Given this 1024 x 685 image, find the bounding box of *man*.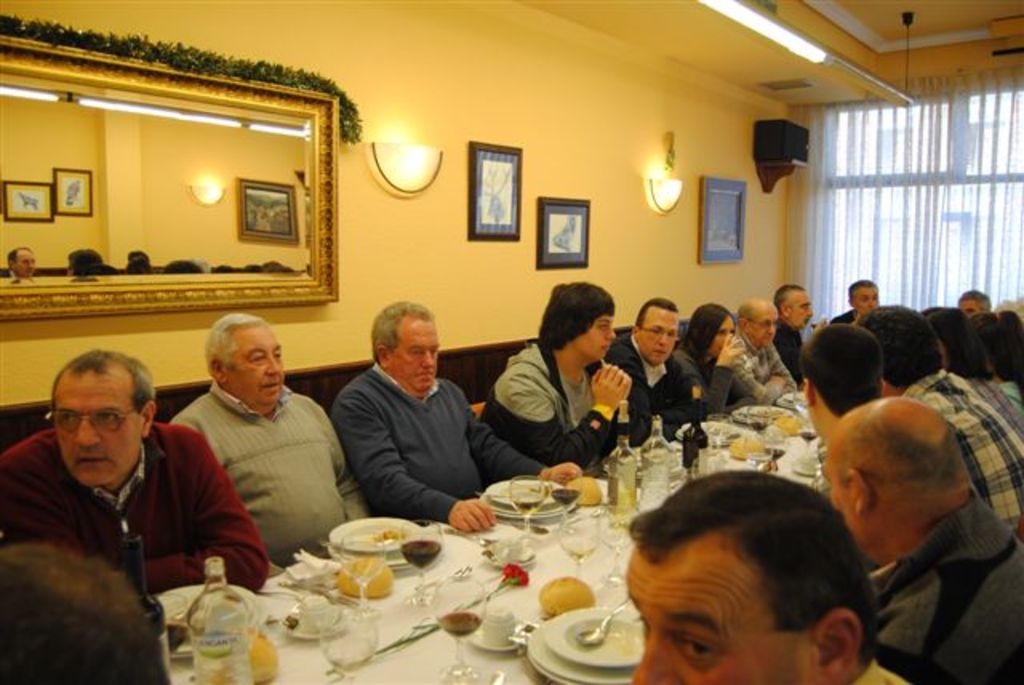
[766, 277, 830, 378].
